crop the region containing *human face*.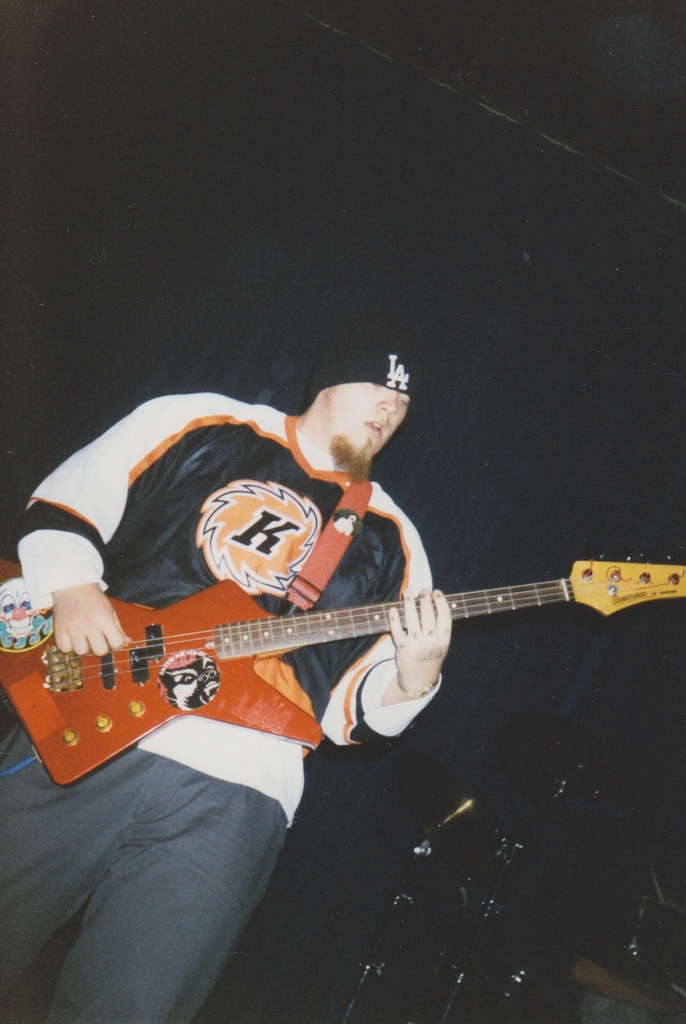
Crop region: (320, 366, 412, 460).
